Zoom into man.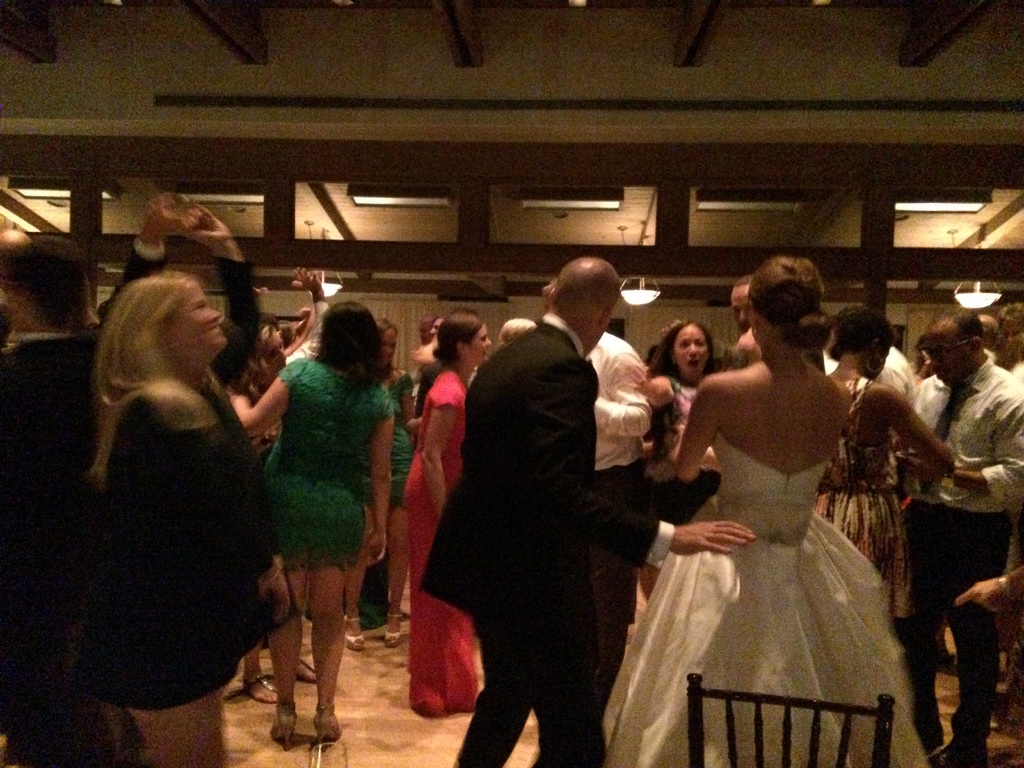
Zoom target: box(895, 312, 1023, 767).
